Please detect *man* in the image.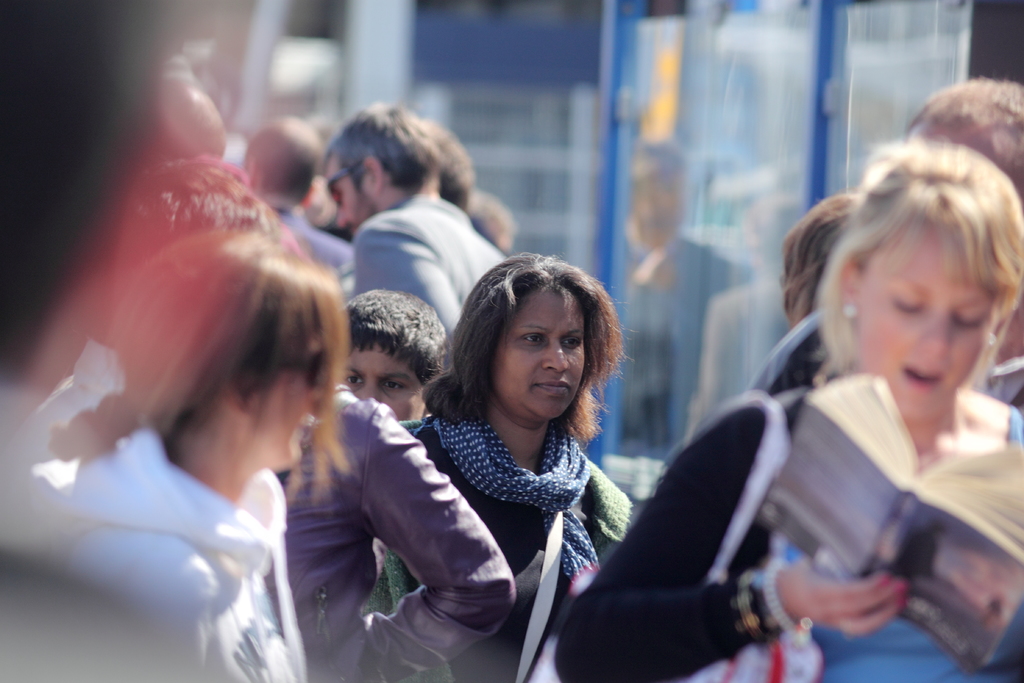
pyautogui.locateOnScreen(15, 155, 296, 448).
